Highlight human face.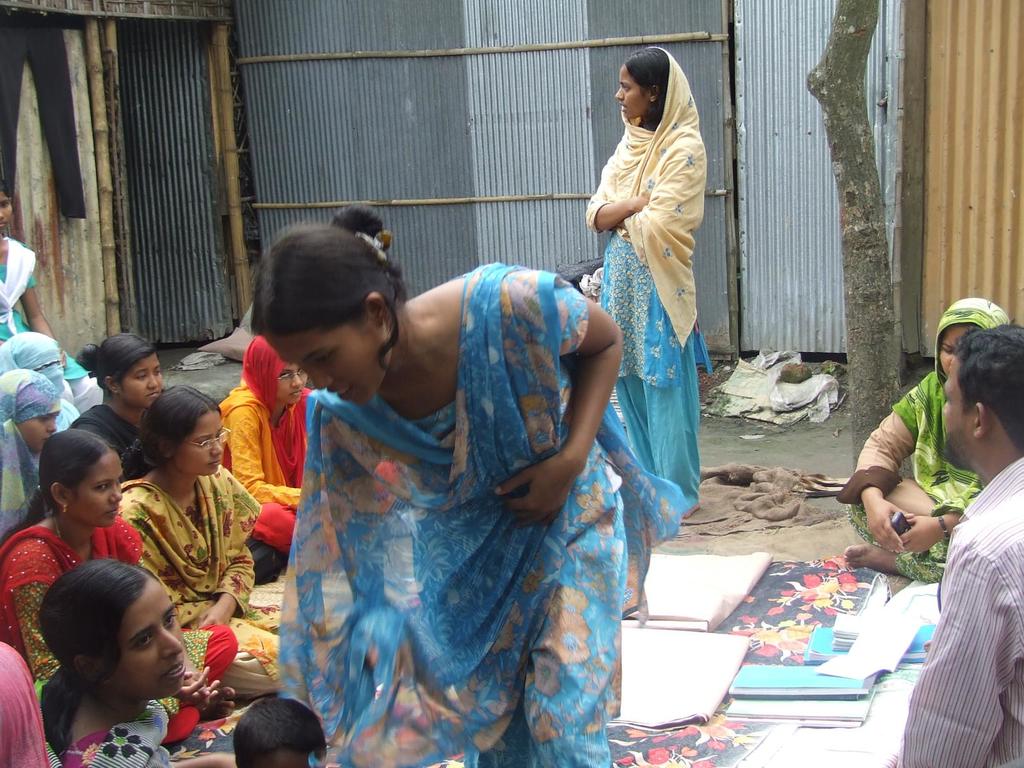
Highlighted region: (275,324,390,404).
